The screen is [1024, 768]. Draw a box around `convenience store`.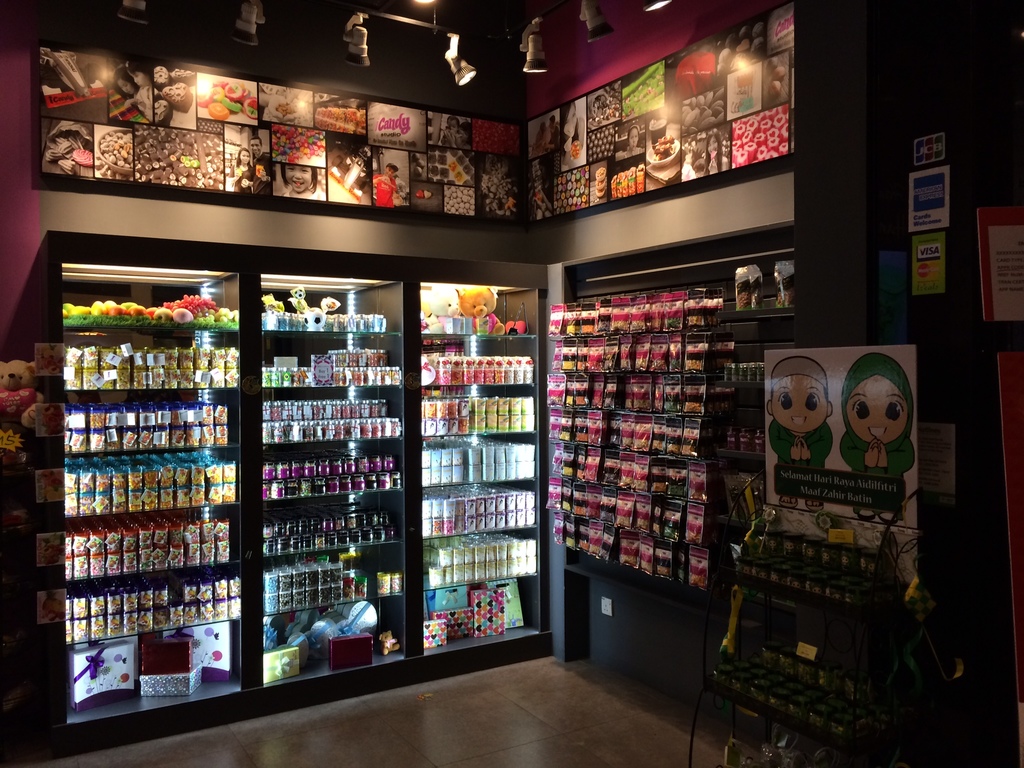
<bbox>0, 0, 964, 735</bbox>.
